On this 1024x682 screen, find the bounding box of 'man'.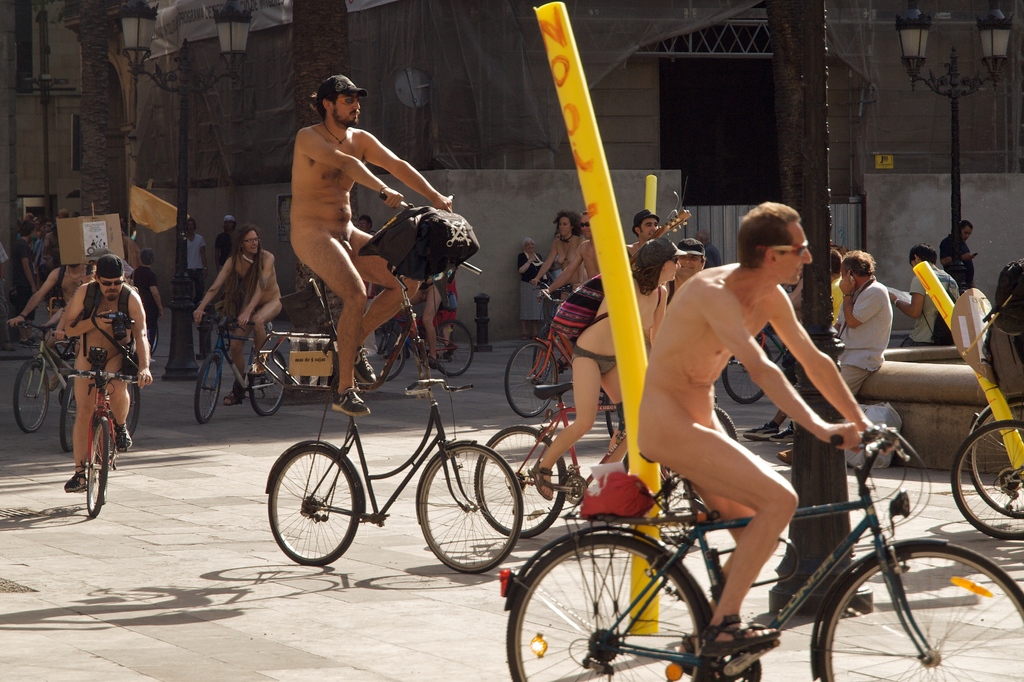
Bounding box: detection(672, 242, 696, 286).
